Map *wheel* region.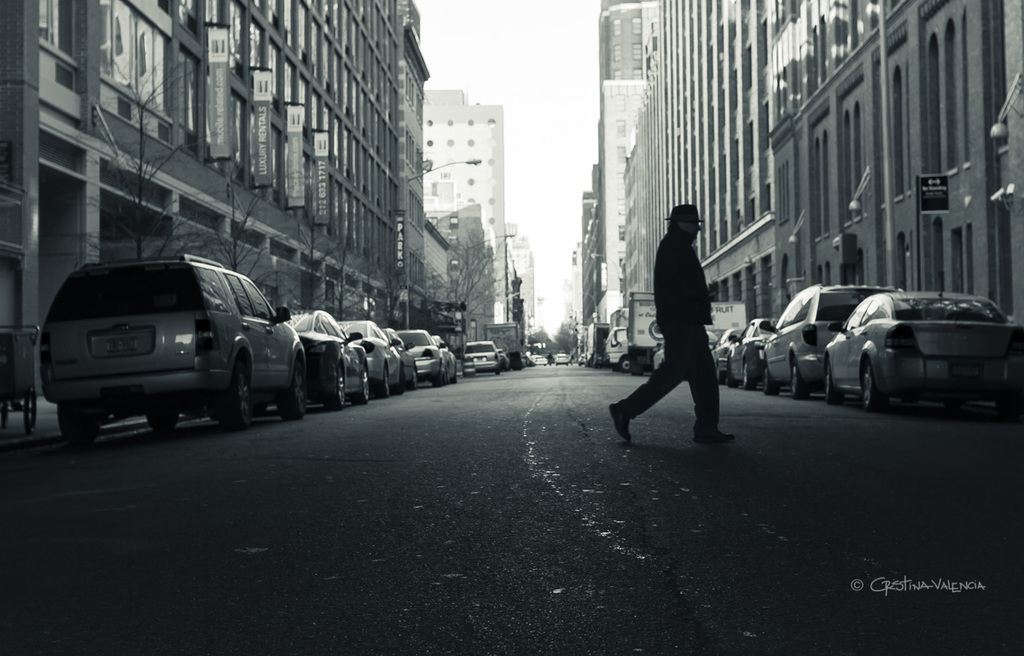
Mapped to Rect(867, 361, 888, 409).
